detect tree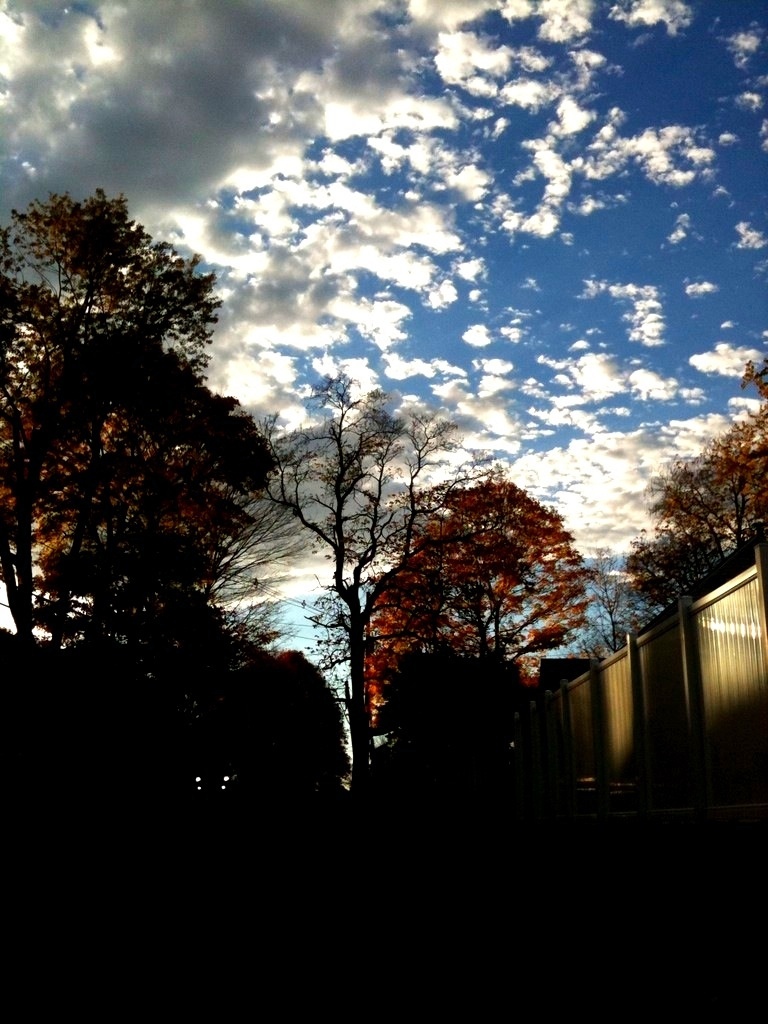
[224, 378, 513, 813]
